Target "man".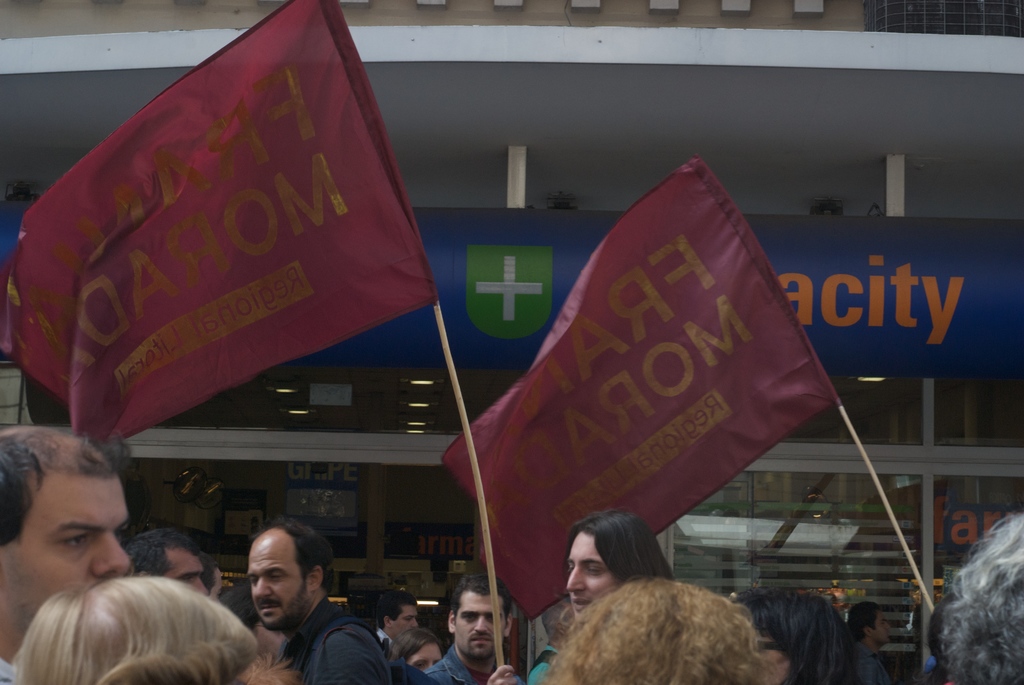
Target region: 529/595/570/684.
